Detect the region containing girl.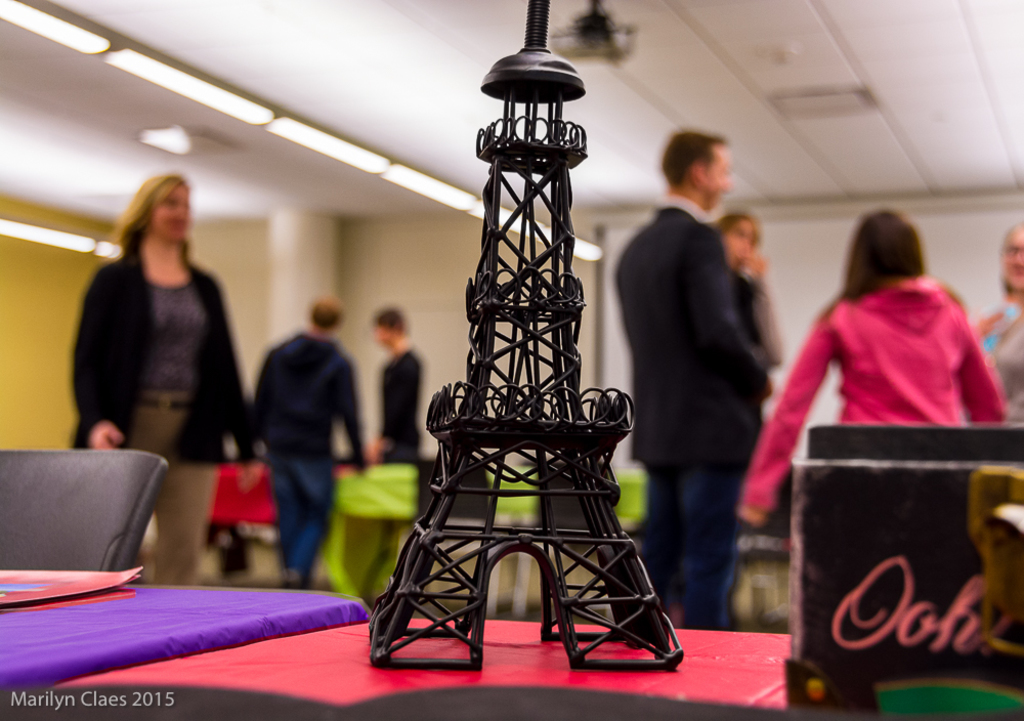
{"left": 62, "top": 170, "right": 240, "bottom": 578}.
